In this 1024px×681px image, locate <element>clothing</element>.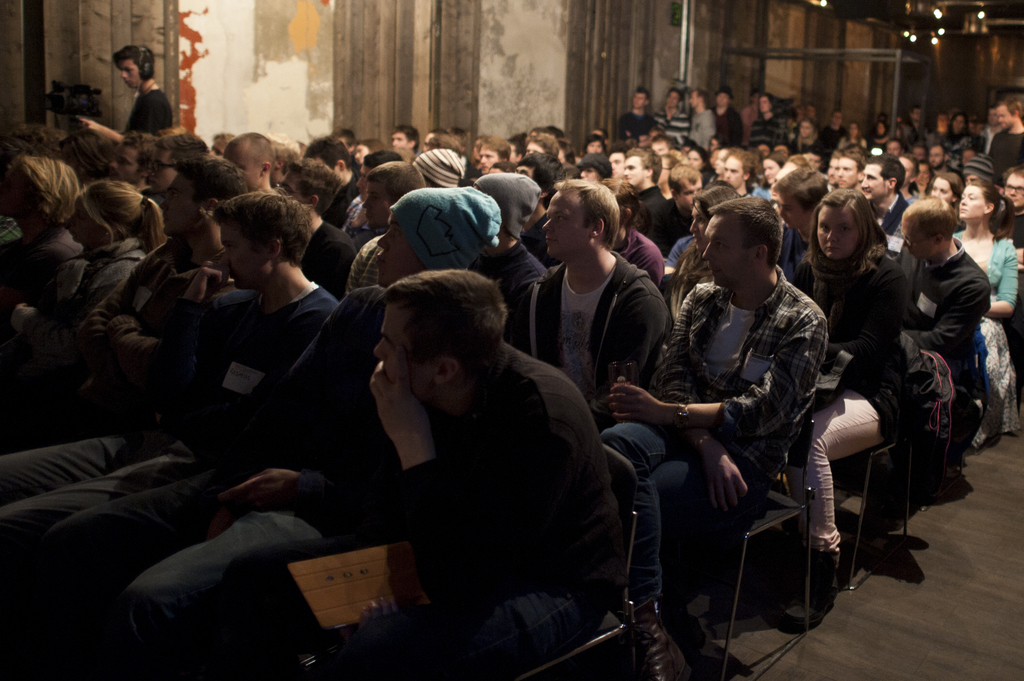
Bounding box: <region>228, 279, 626, 659</region>.
